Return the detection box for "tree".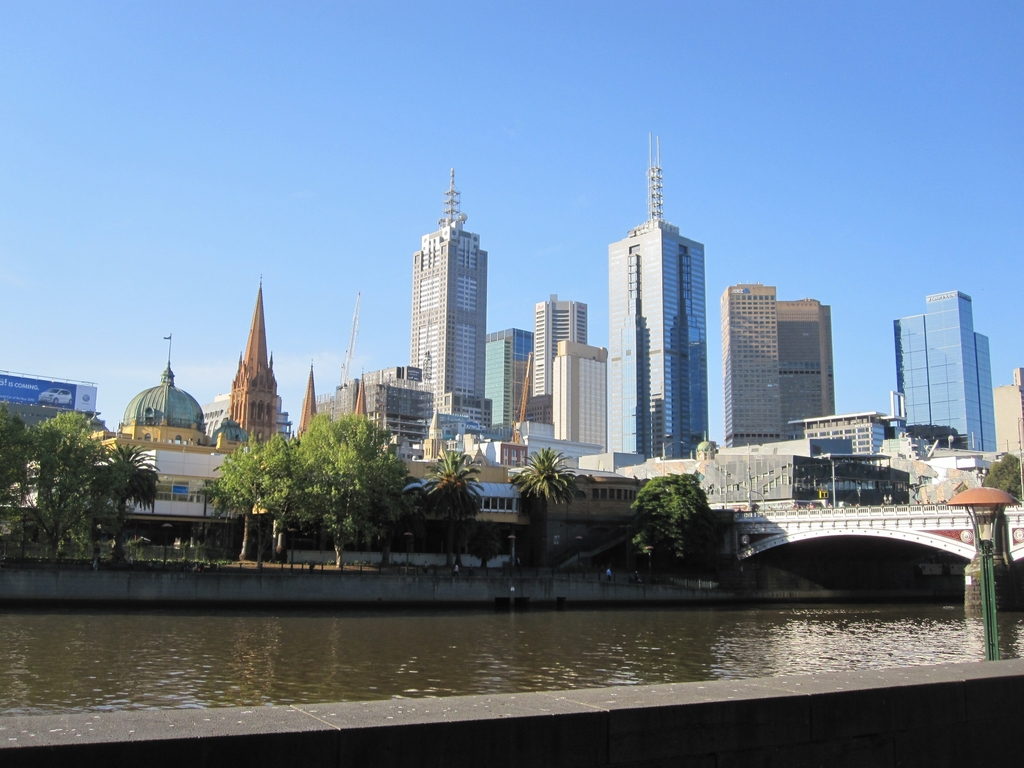
left=0, top=399, right=33, bottom=498.
